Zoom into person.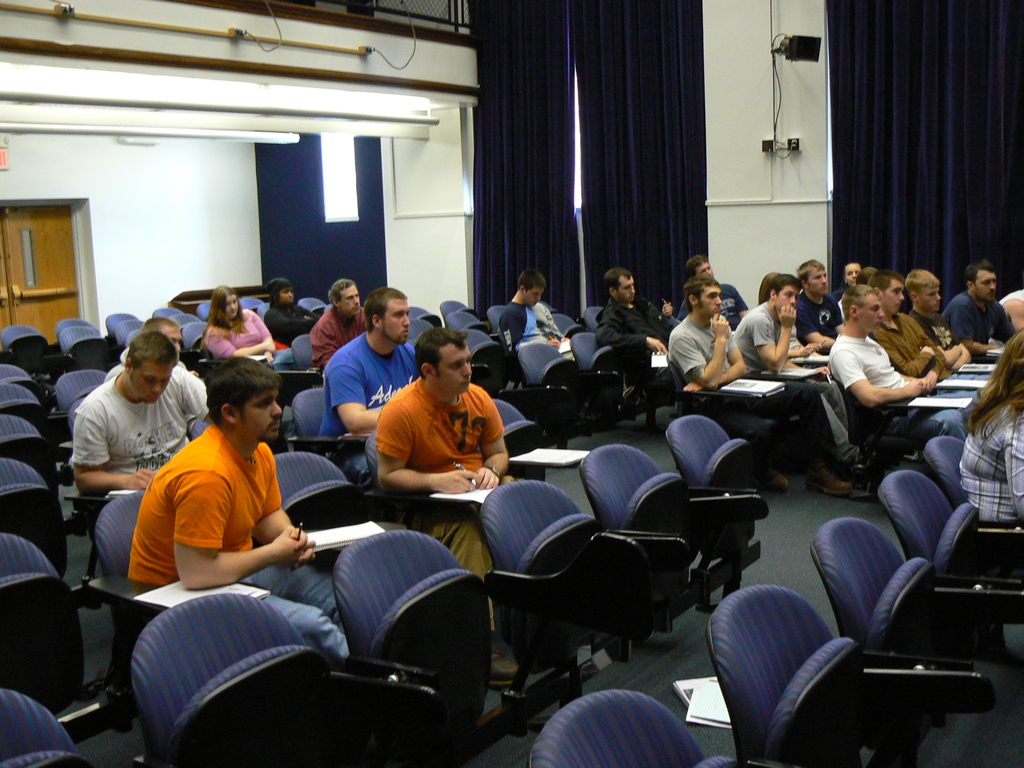
Zoom target: bbox=[796, 256, 842, 349].
